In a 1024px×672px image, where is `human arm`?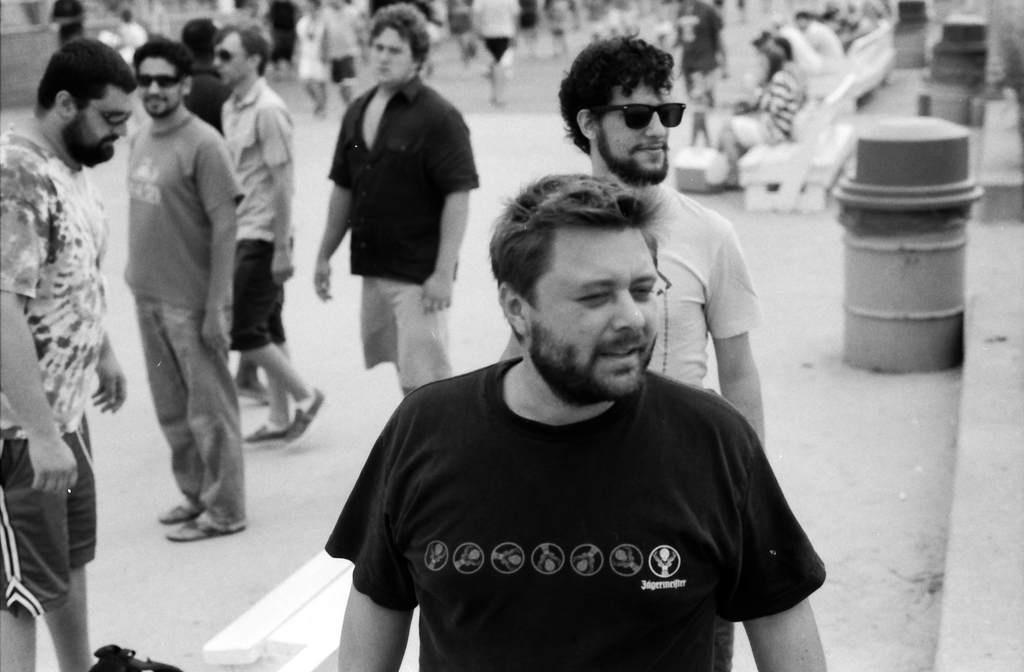
[x1=97, y1=307, x2=140, y2=417].
